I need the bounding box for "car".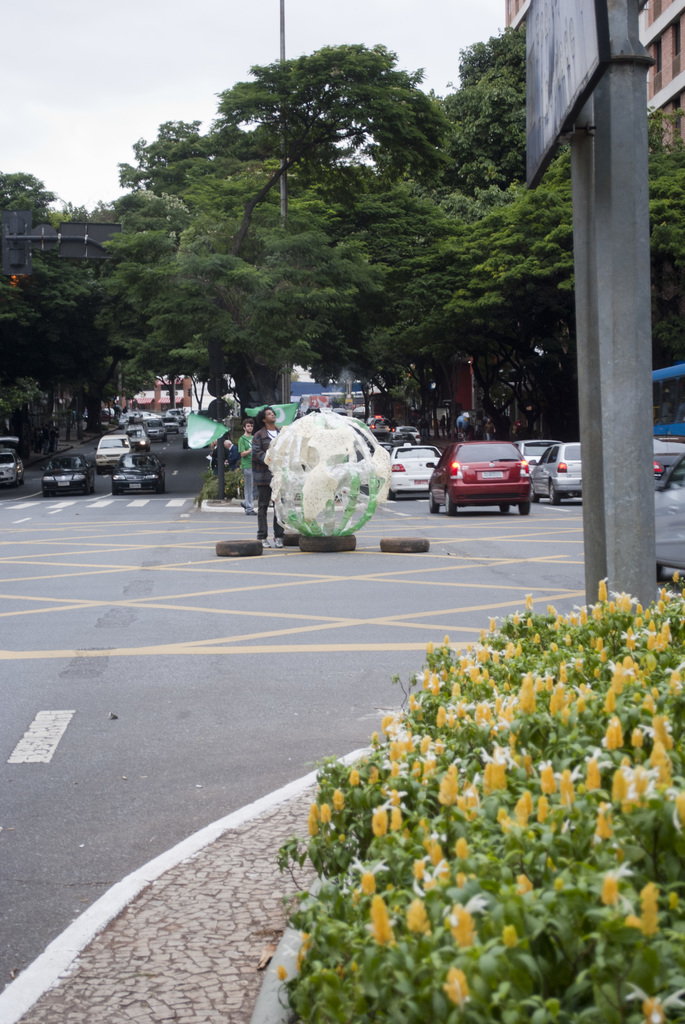
Here it is: (94, 433, 136, 473).
